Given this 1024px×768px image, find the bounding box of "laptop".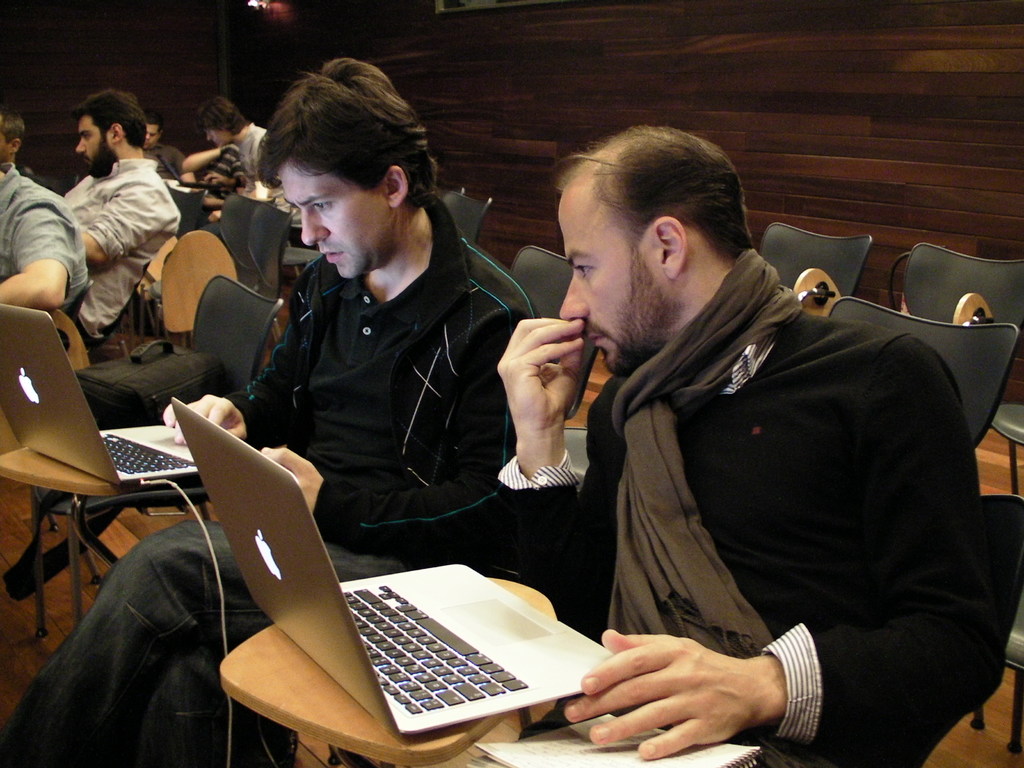
159,460,638,743.
